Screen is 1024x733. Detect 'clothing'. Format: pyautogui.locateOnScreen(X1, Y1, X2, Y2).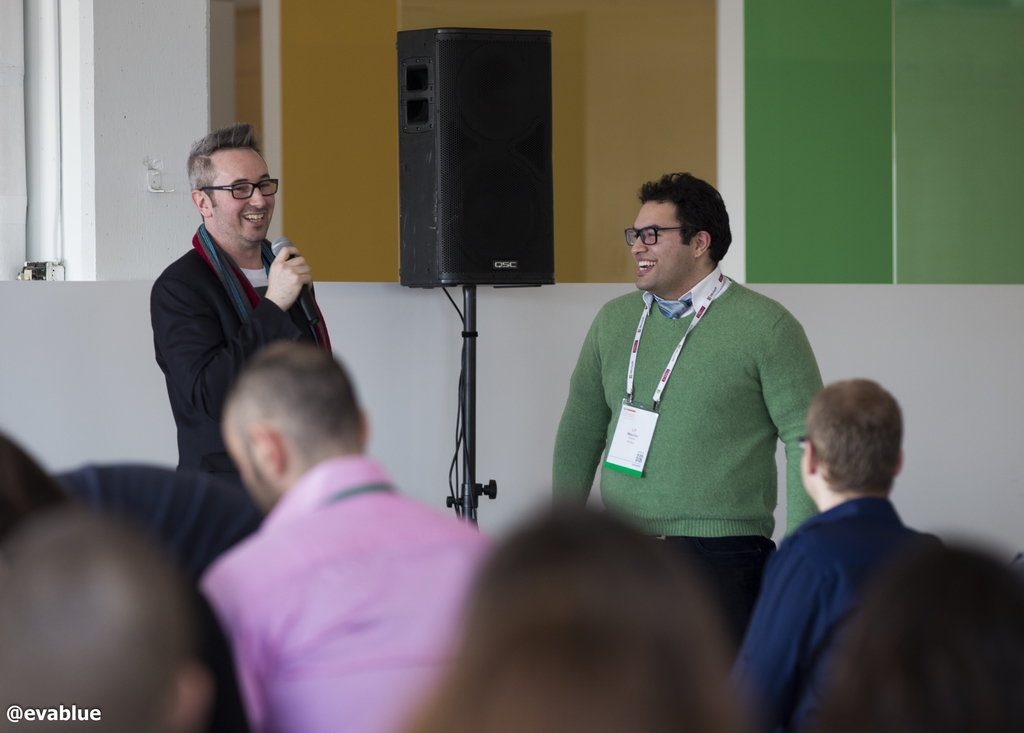
pyautogui.locateOnScreen(199, 447, 502, 732).
